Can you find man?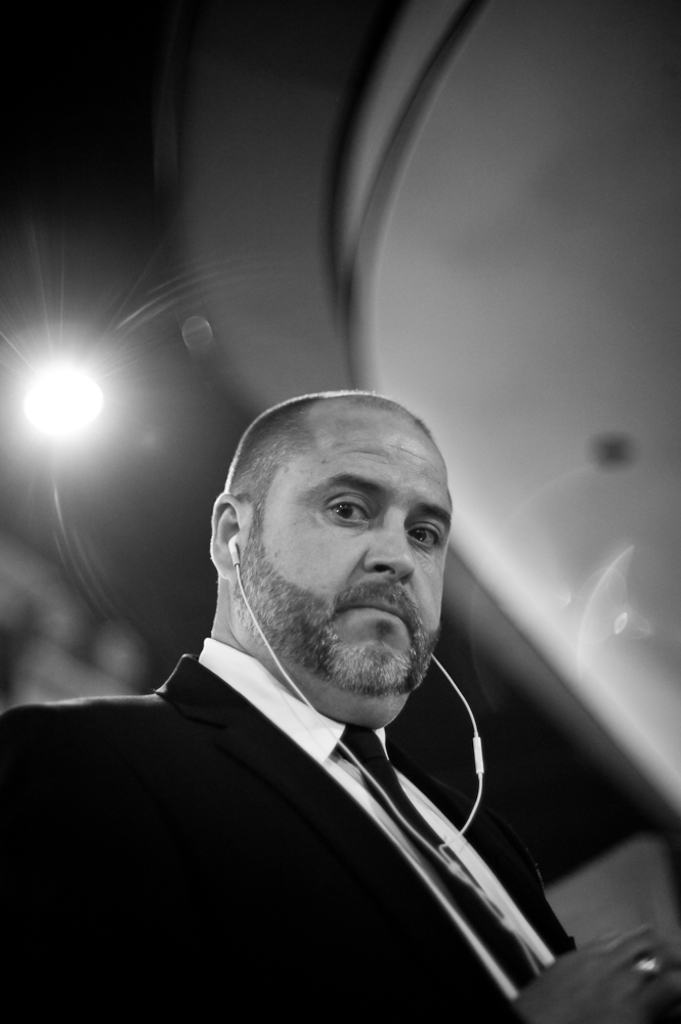
Yes, bounding box: {"left": 15, "top": 295, "right": 607, "bottom": 1023}.
